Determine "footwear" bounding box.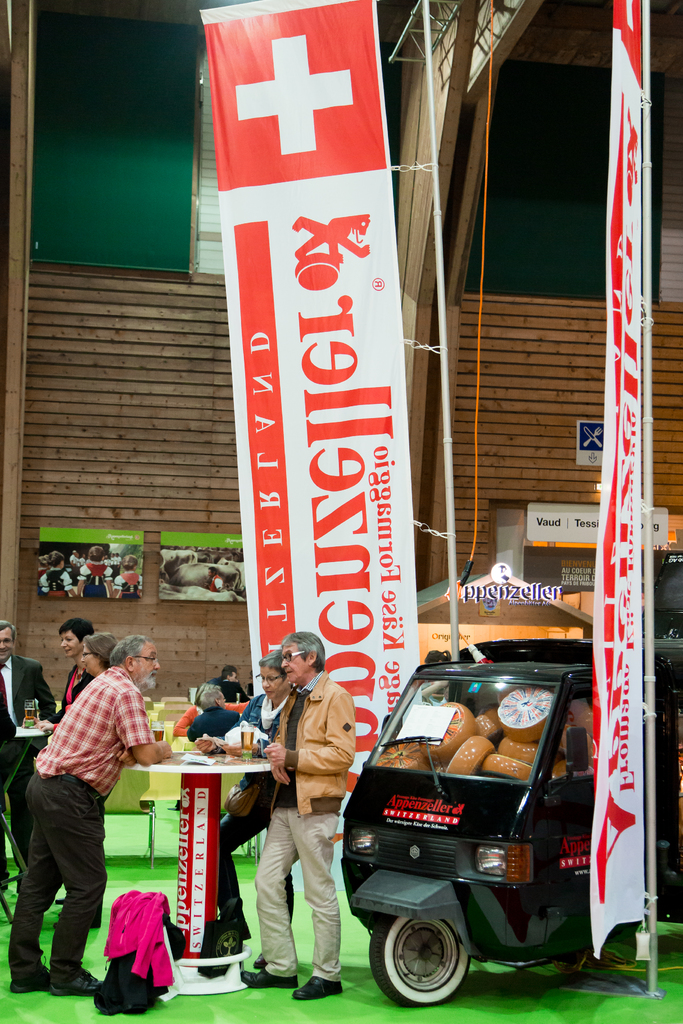
Determined: [50,972,99,994].
